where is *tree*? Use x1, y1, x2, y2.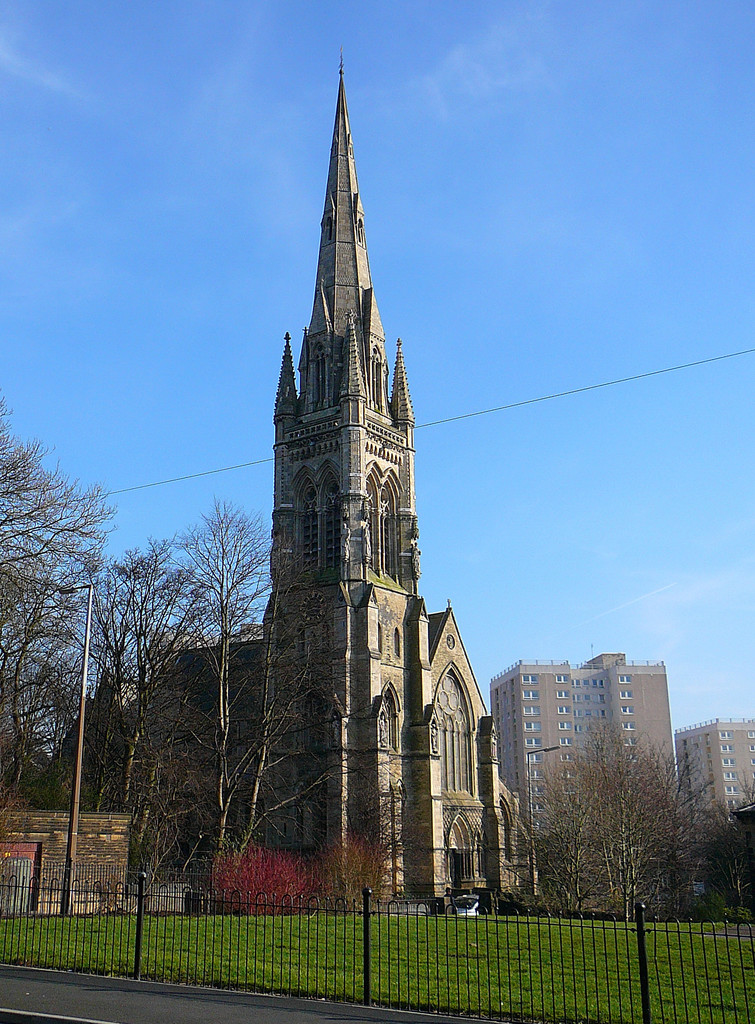
91, 491, 418, 913.
